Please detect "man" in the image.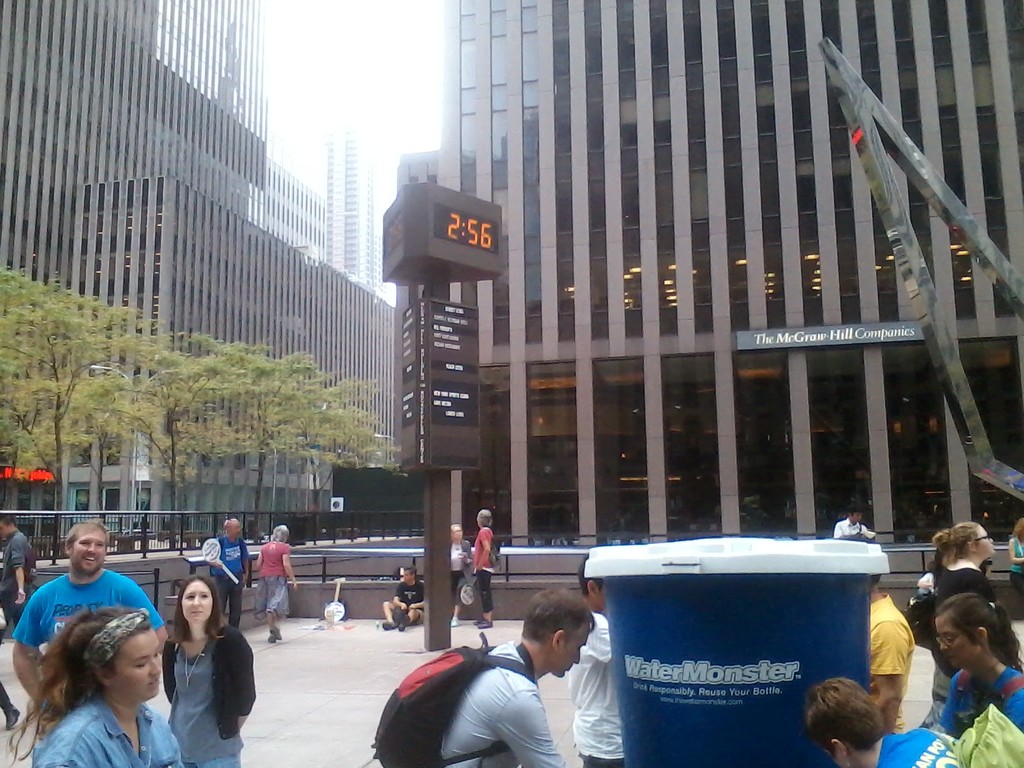
831/508/877/540.
